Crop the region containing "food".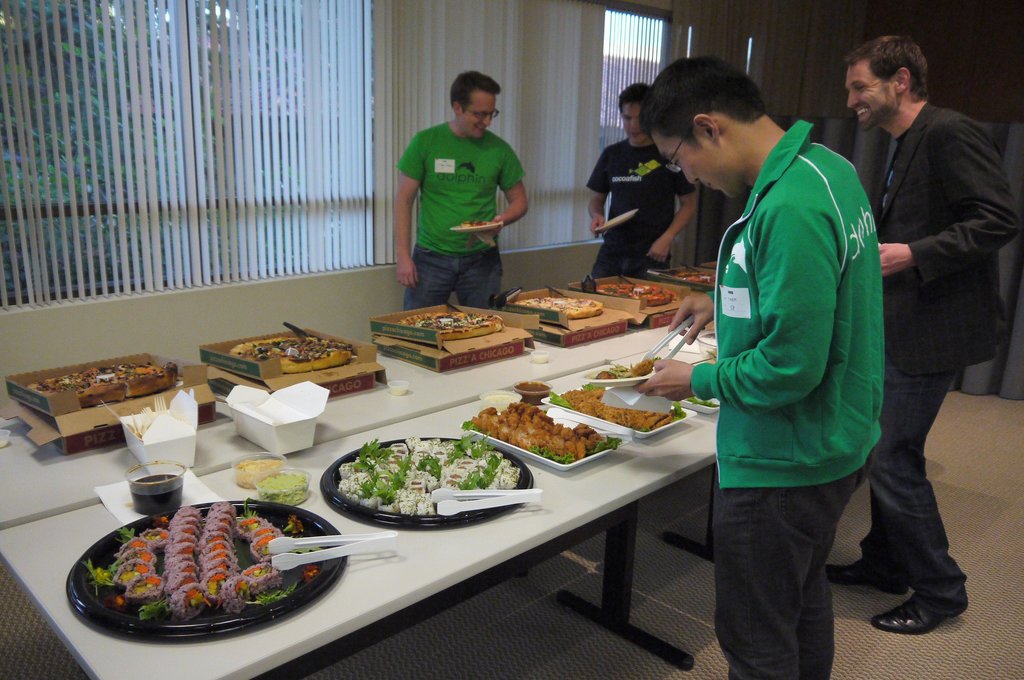
Crop region: 256, 471, 311, 501.
